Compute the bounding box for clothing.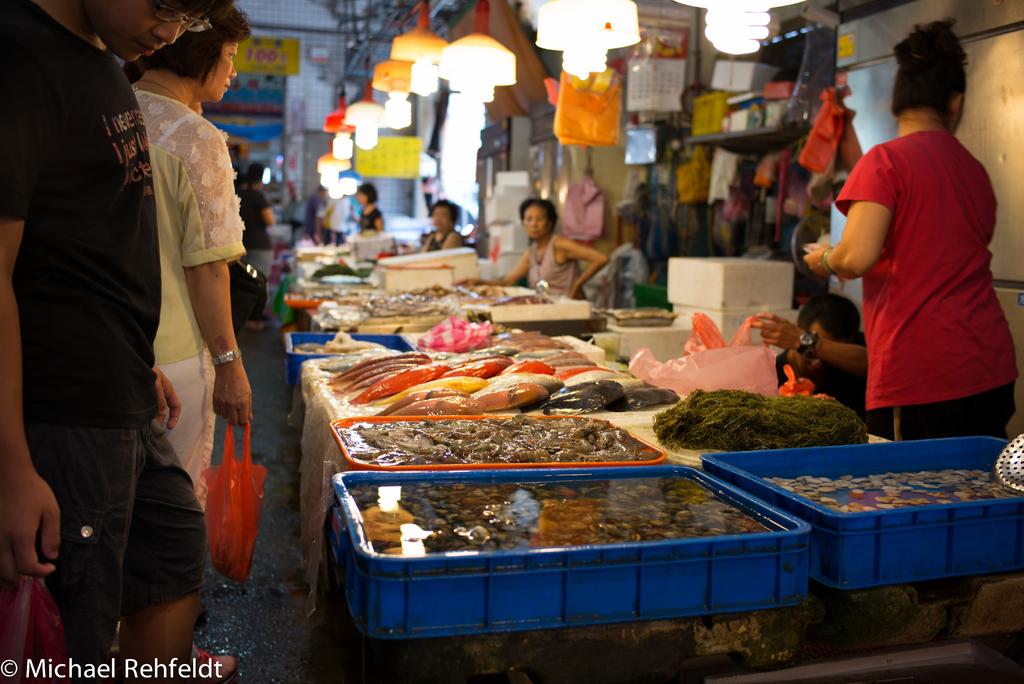
locate(361, 207, 382, 233).
